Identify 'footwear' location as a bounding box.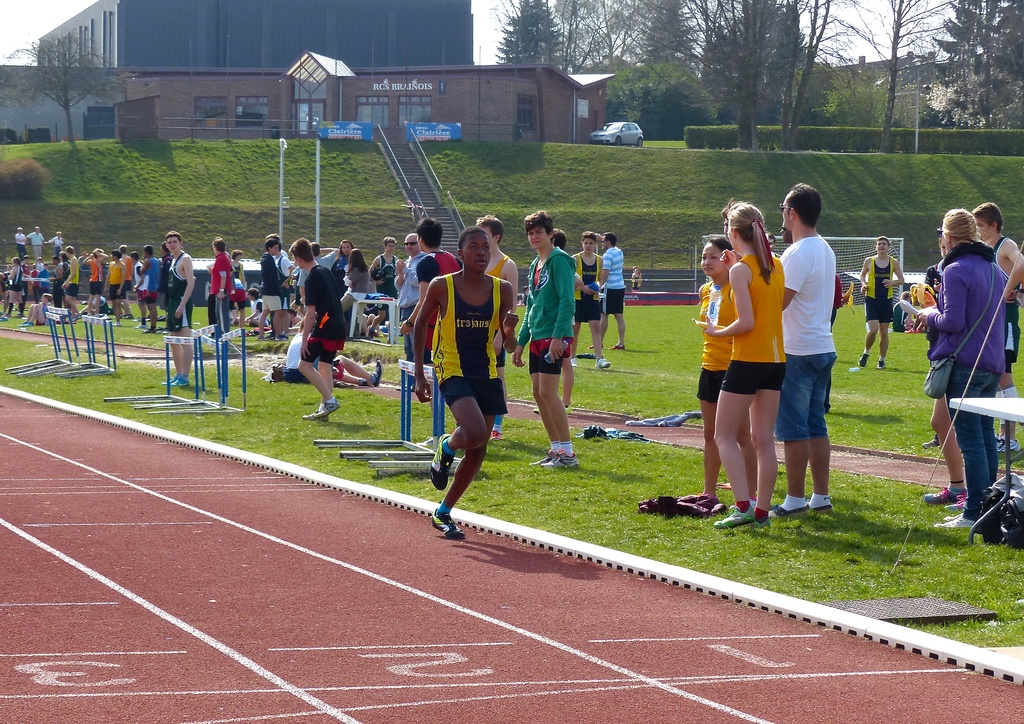
left=541, top=449, right=579, bottom=468.
